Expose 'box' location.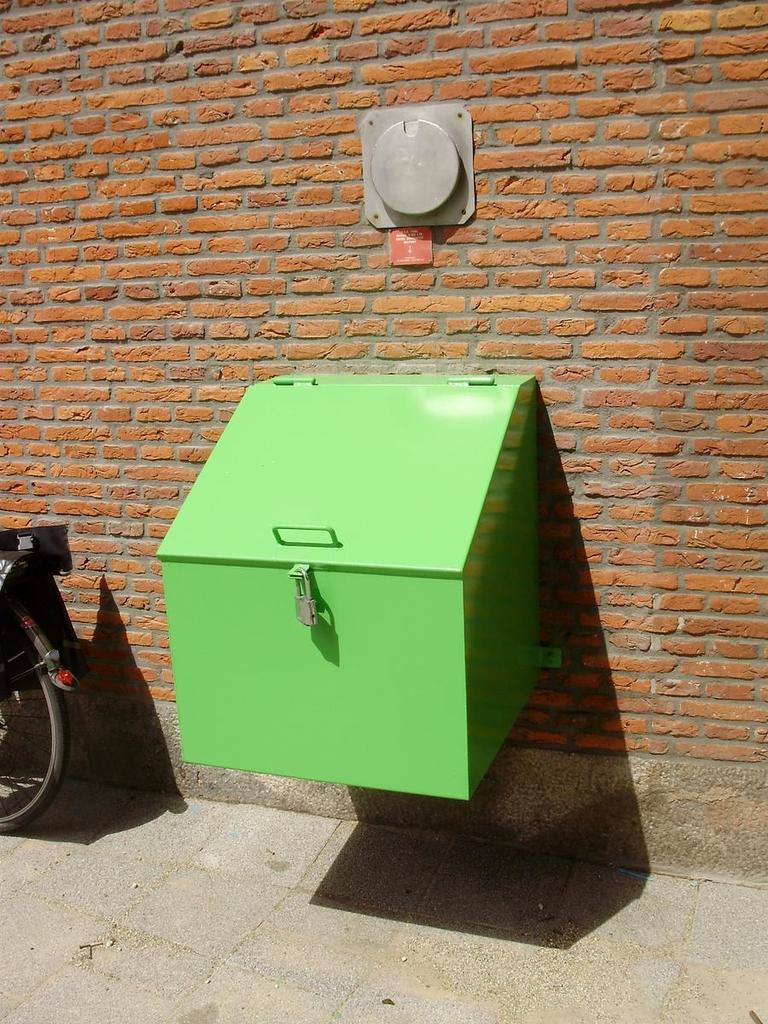
Exposed at select_region(154, 373, 537, 803).
